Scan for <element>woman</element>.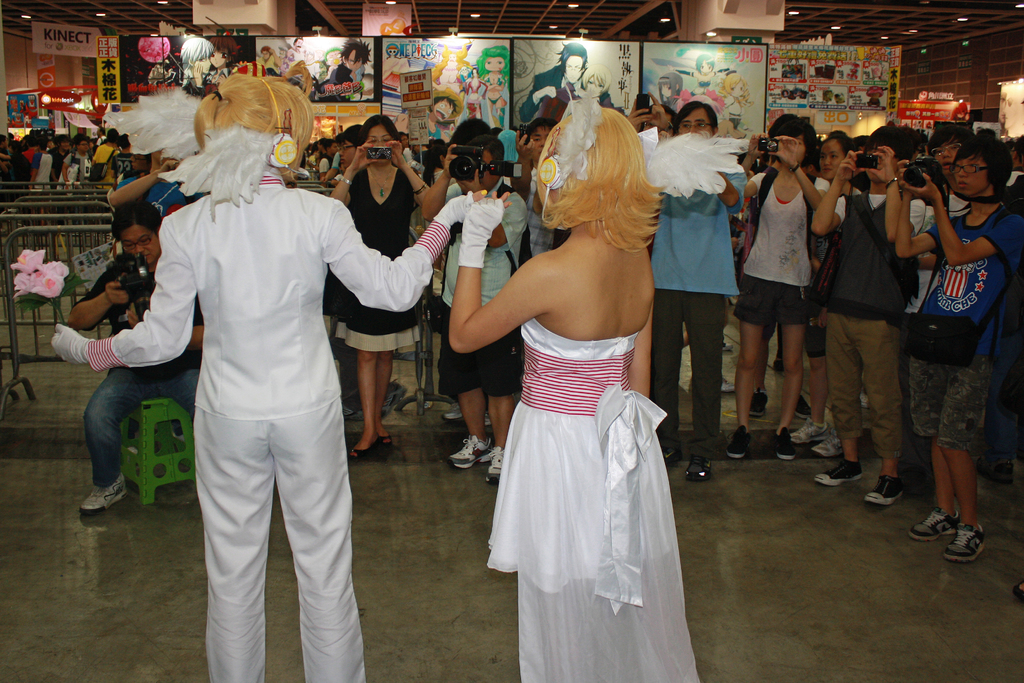
Scan result: 475,44,511,128.
